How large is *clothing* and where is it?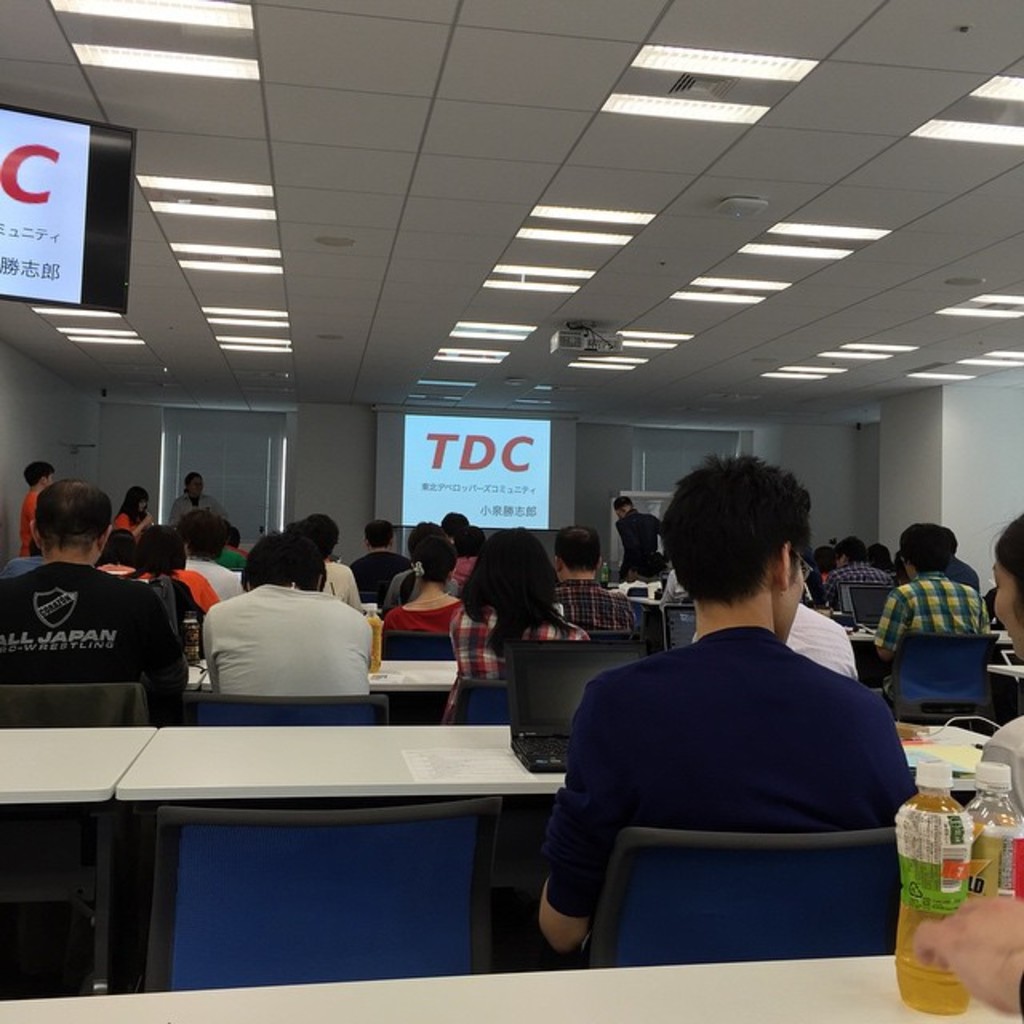
Bounding box: x1=976, y1=715, x2=1022, y2=824.
